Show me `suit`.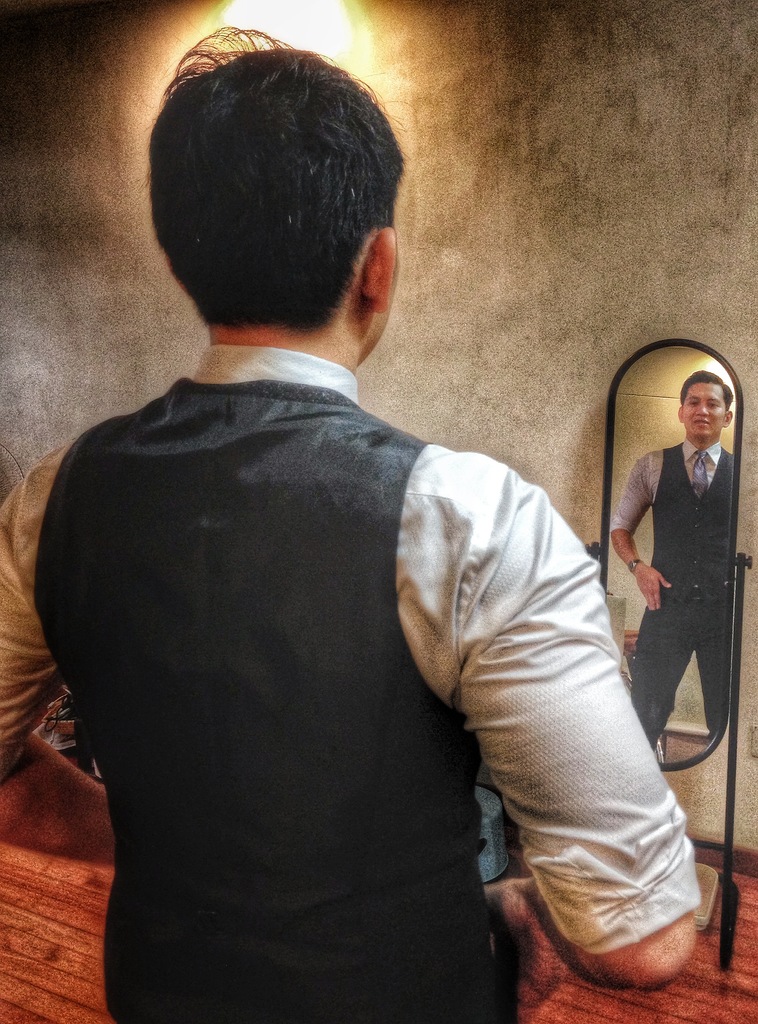
`suit` is here: (left=624, top=392, right=748, bottom=753).
